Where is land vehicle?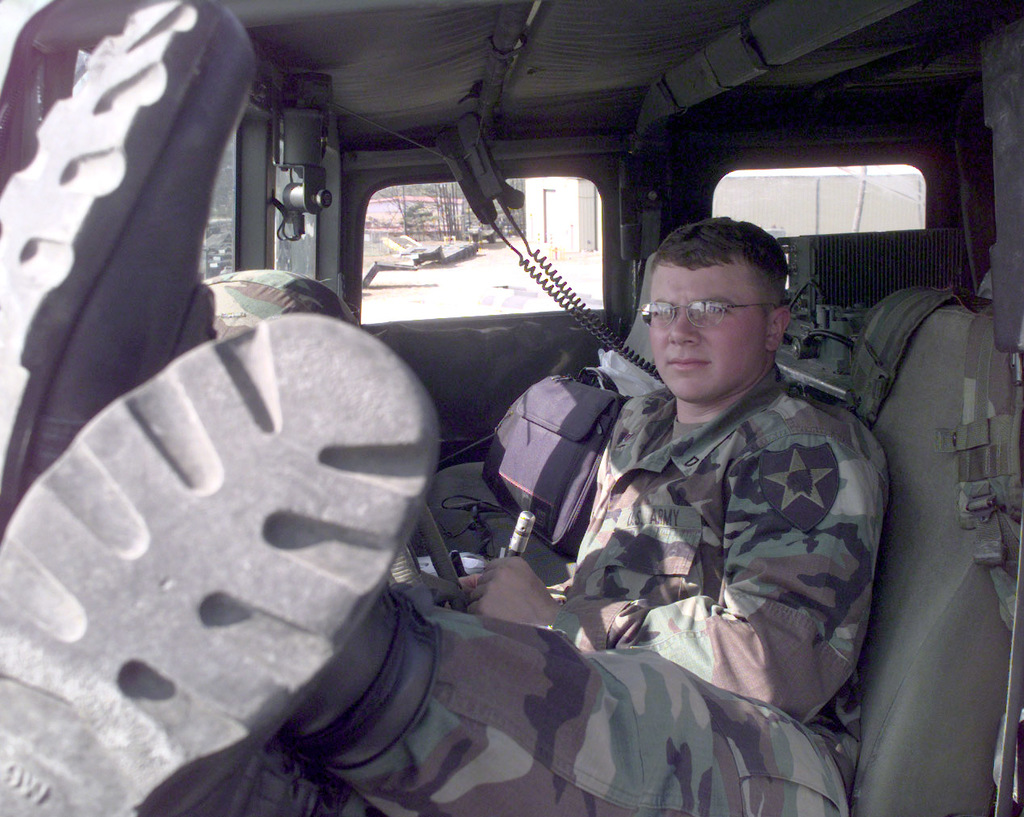
{"left": 0, "top": 0, "right": 1023, "bottom": 816}.
